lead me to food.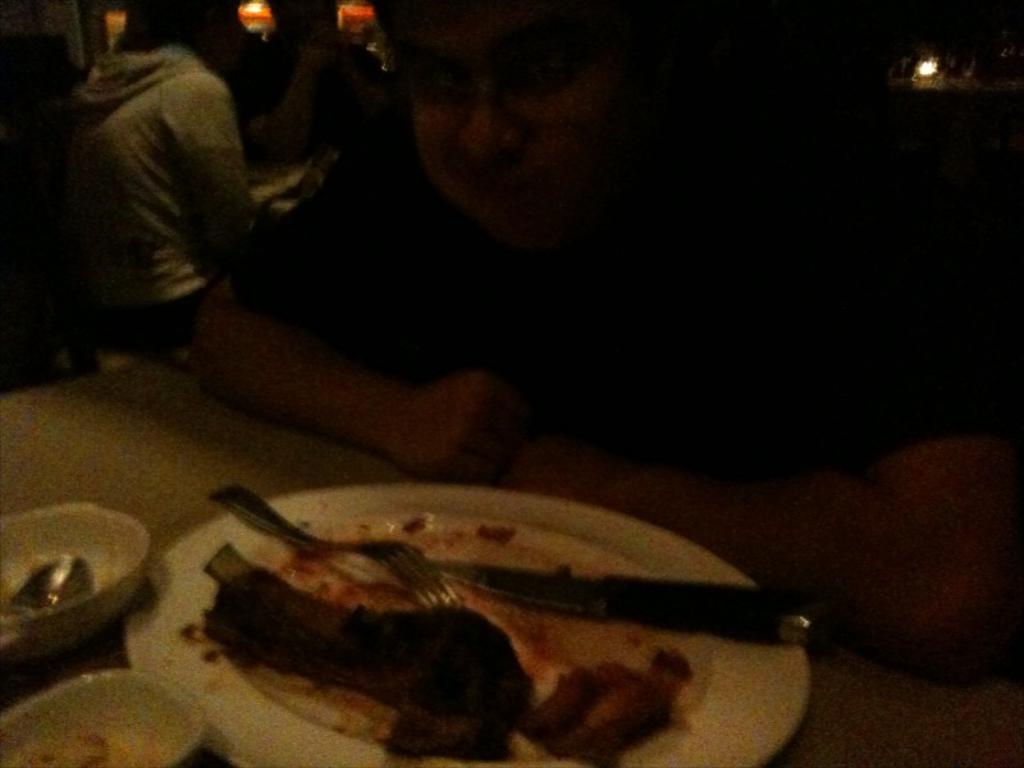
Lead to [206,594,517,753].
